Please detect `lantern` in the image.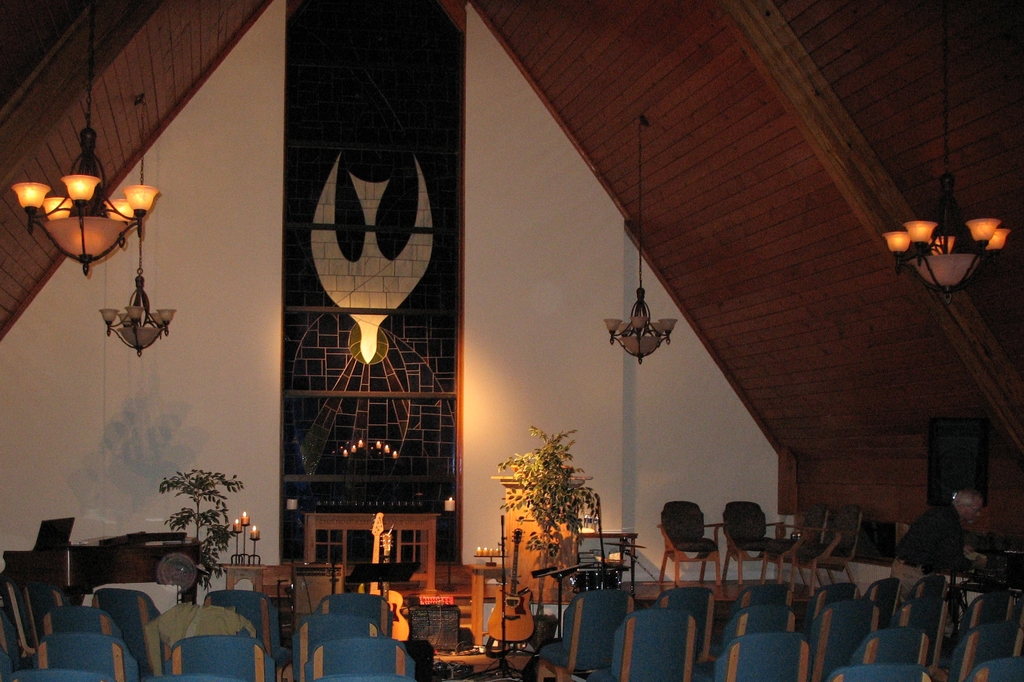
(610,291,673,362).
